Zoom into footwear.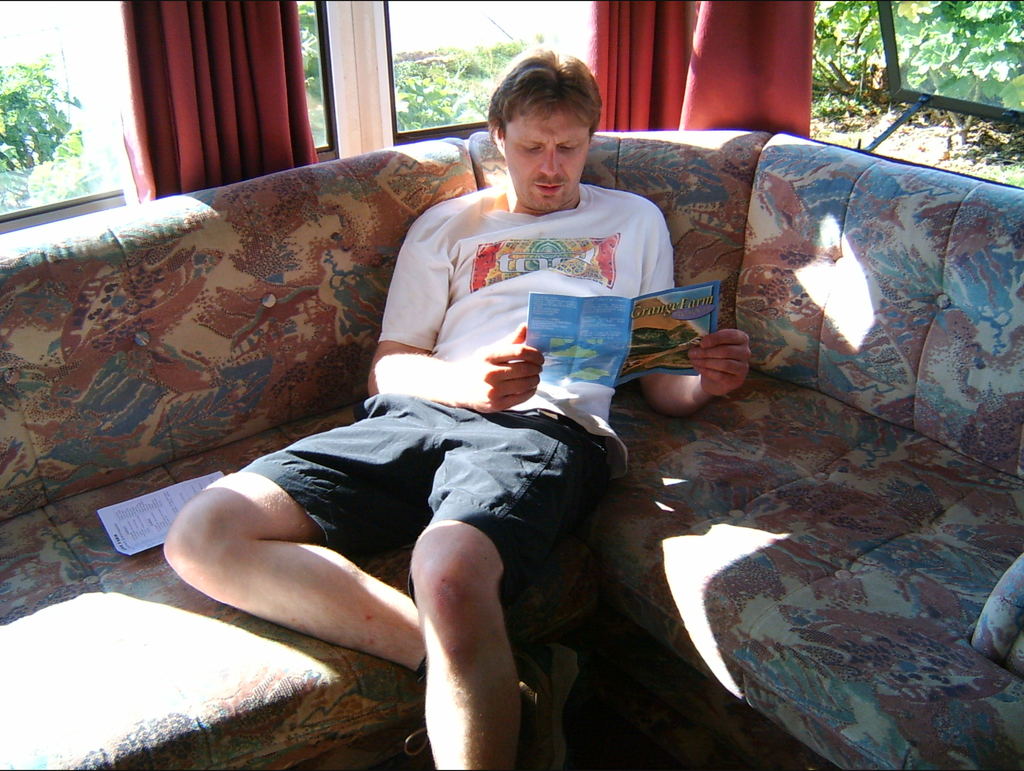
Zoom target: x1=514, y1=638, x2=580, y2=770.
